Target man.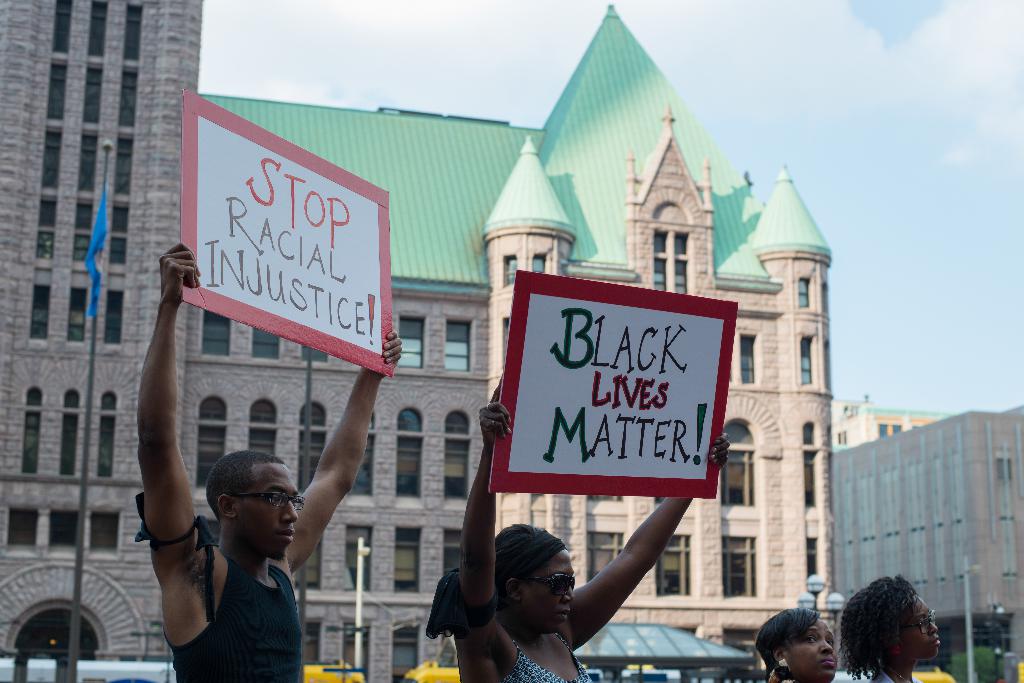
Target region: Rect(141, 236, 402, 682).
